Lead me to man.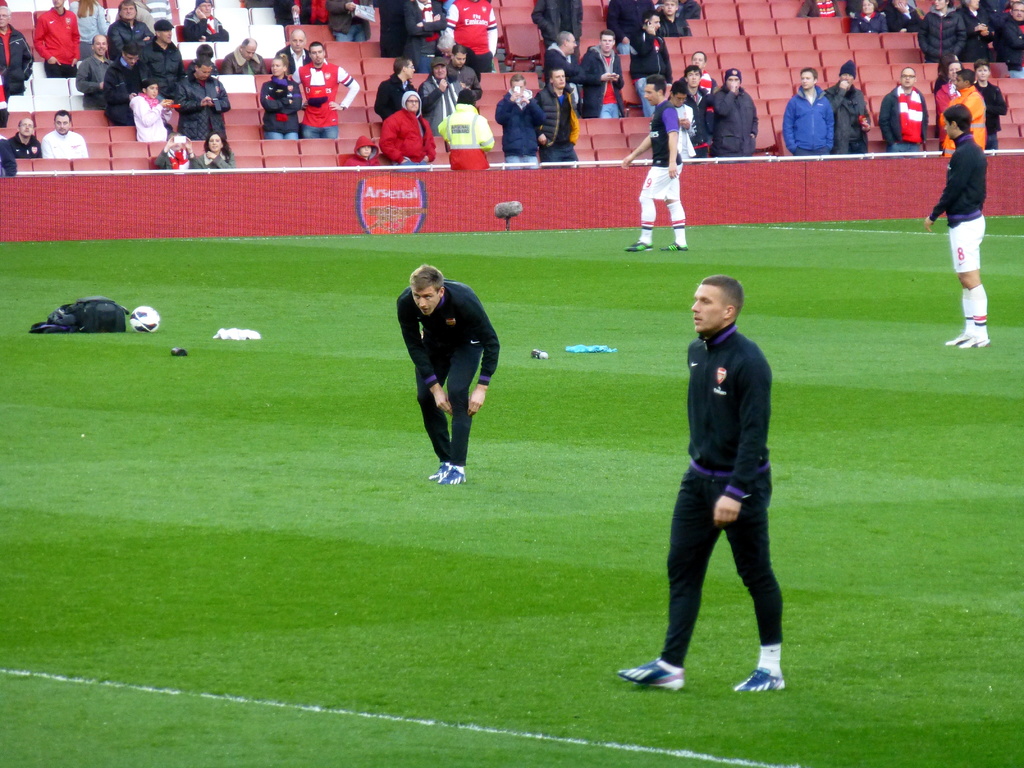
Lead to bbox=[651, 0, 689, 38].
